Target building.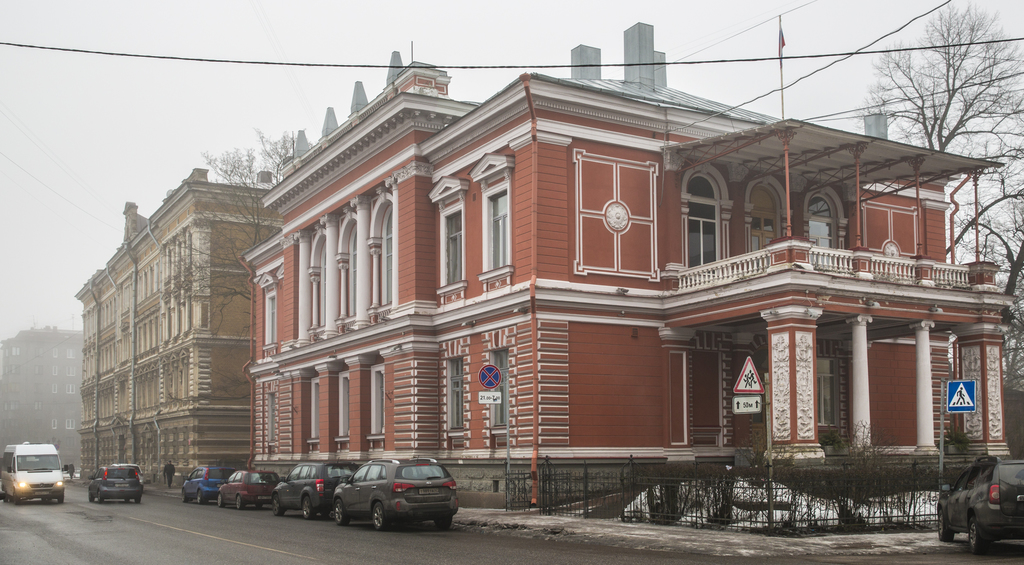
Target region: rect(239, 19, 1007, 517).
